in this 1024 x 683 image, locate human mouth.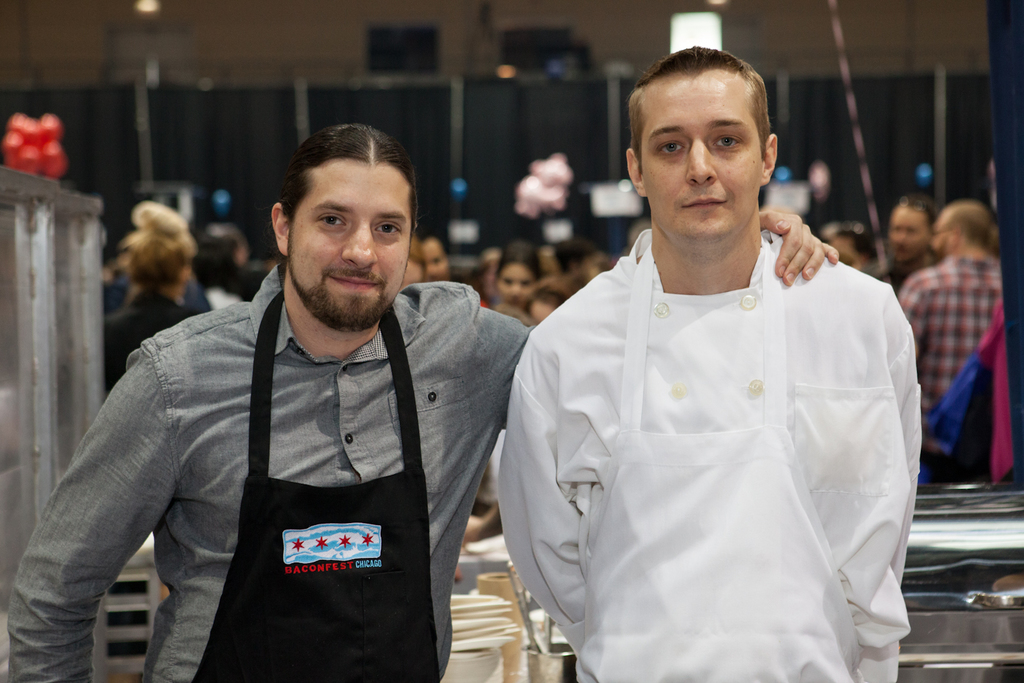
Bounding box: bbox=[681, 197, 730, 209].
